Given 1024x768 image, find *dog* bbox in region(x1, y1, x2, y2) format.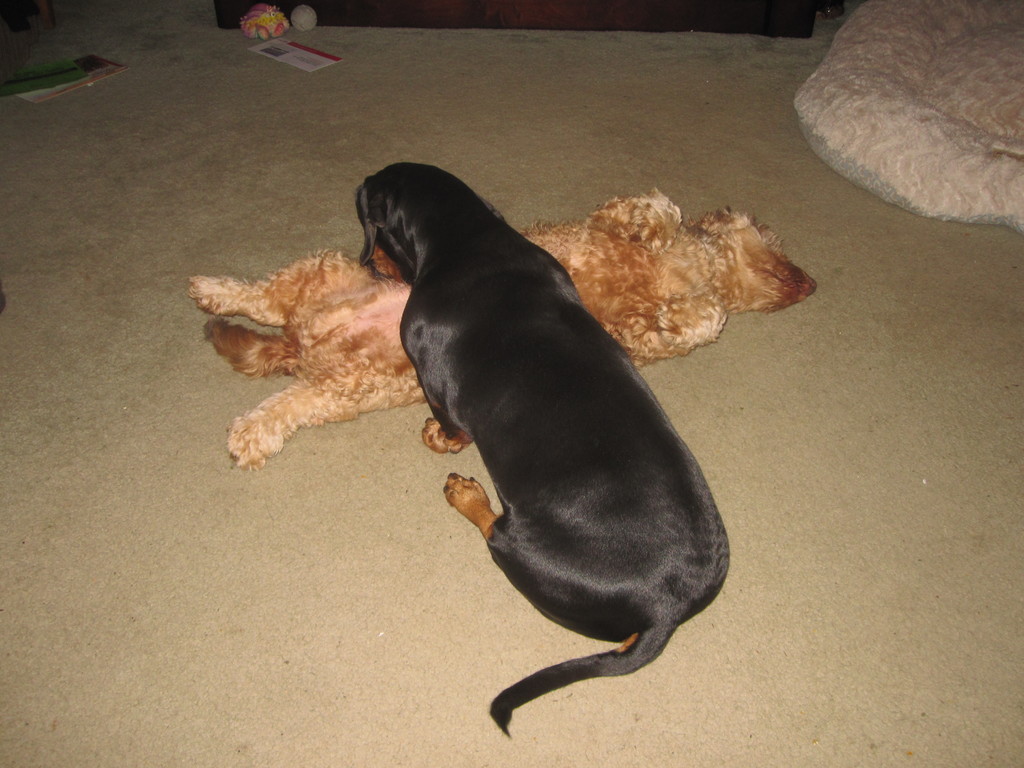
region(188, 190, 815, 472).
